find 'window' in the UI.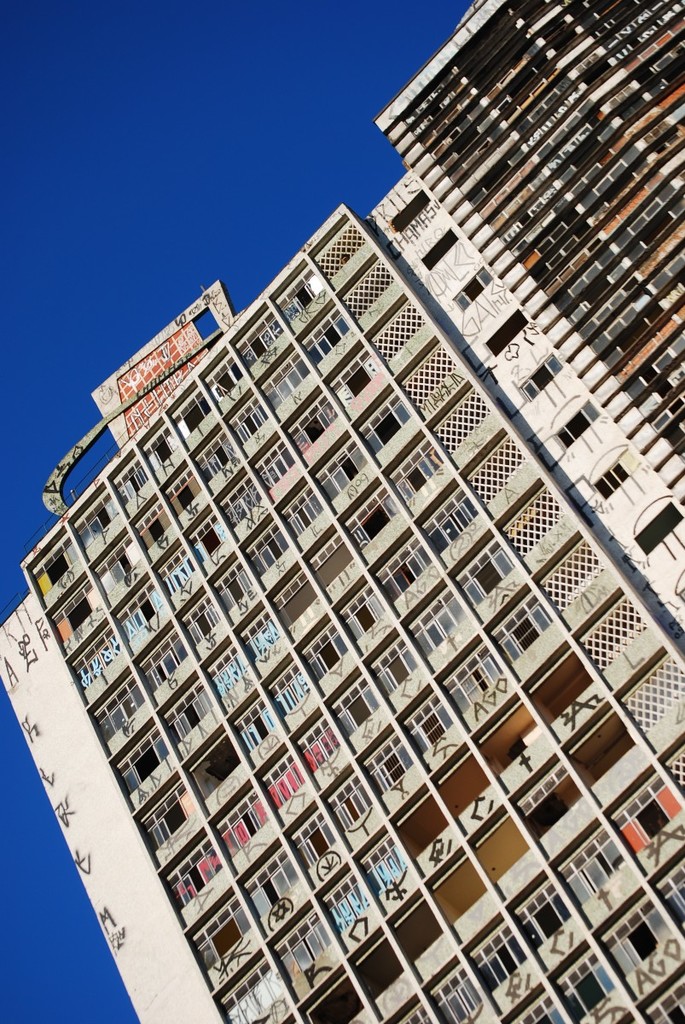
UI element at [x1=362, y1=834, x2=404, y2=890].
